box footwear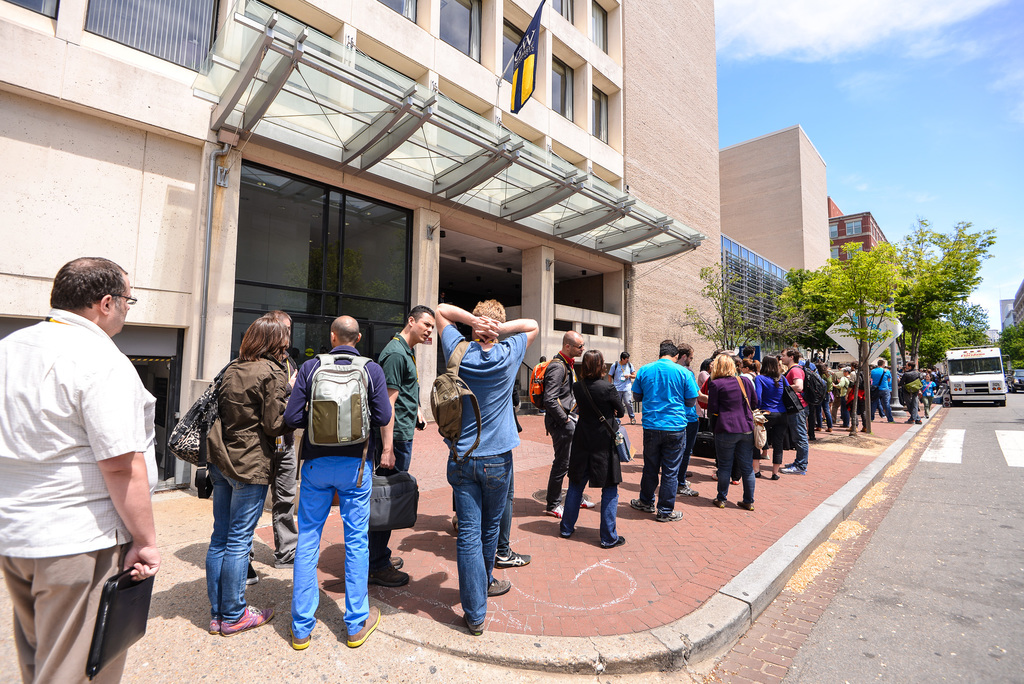
(495,551,534,571)
